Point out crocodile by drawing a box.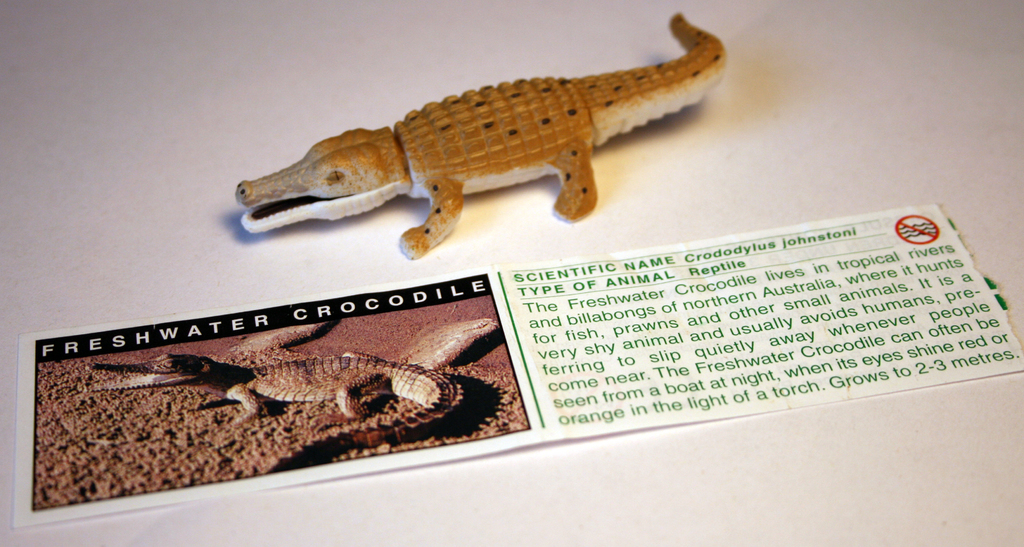
[left=86, top=351, right=465, bottom=471].
